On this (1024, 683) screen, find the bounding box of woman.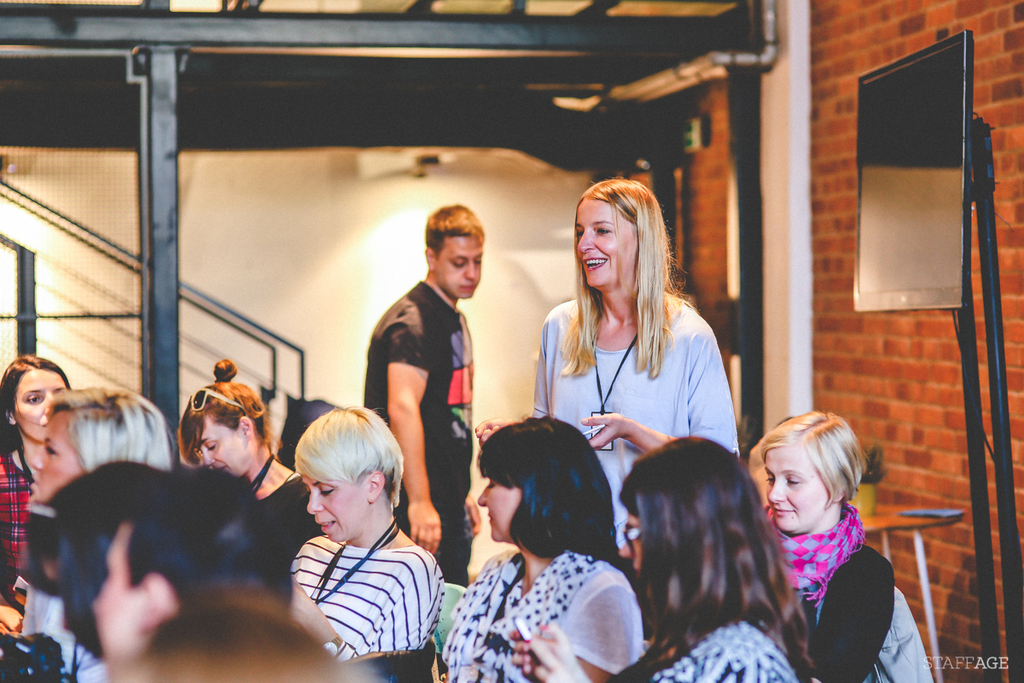
Bounding box: bbox(510, 424, 798, 682).
